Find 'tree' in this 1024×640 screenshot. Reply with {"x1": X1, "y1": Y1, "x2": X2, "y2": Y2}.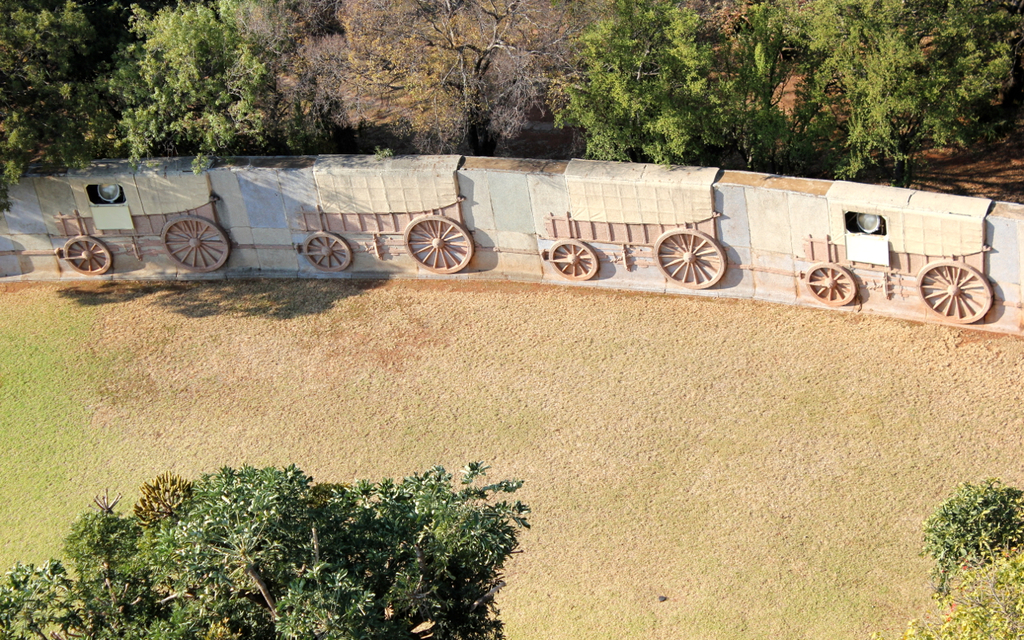
{"x1": 0, "y1": 439, "x2": 540, "y2": 639}.
